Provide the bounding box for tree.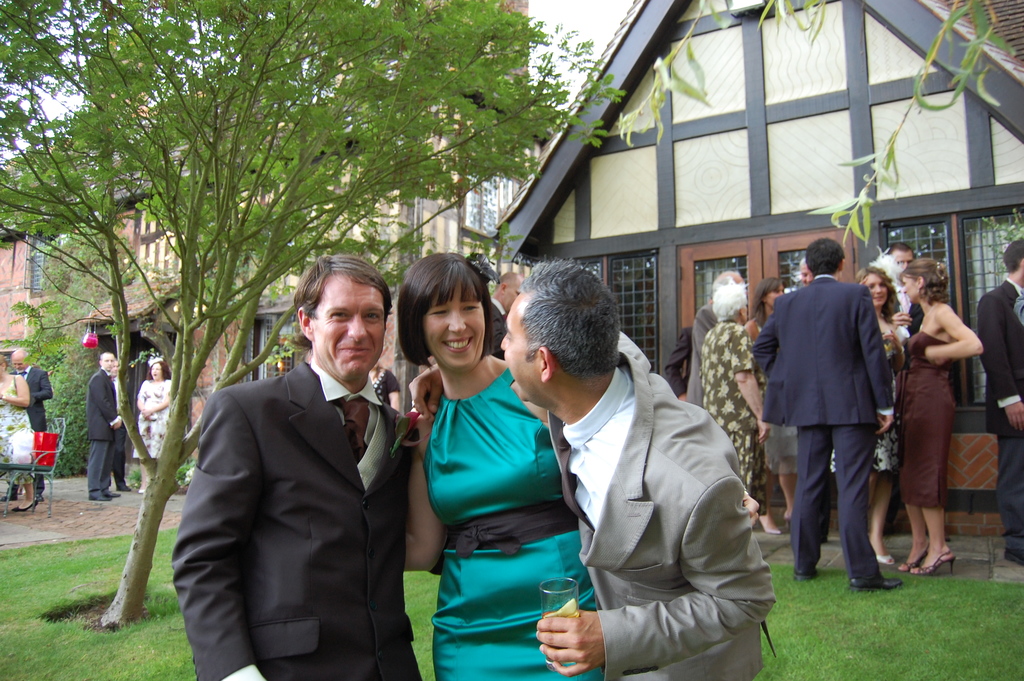
BBox(0, 0, 624, 627).
